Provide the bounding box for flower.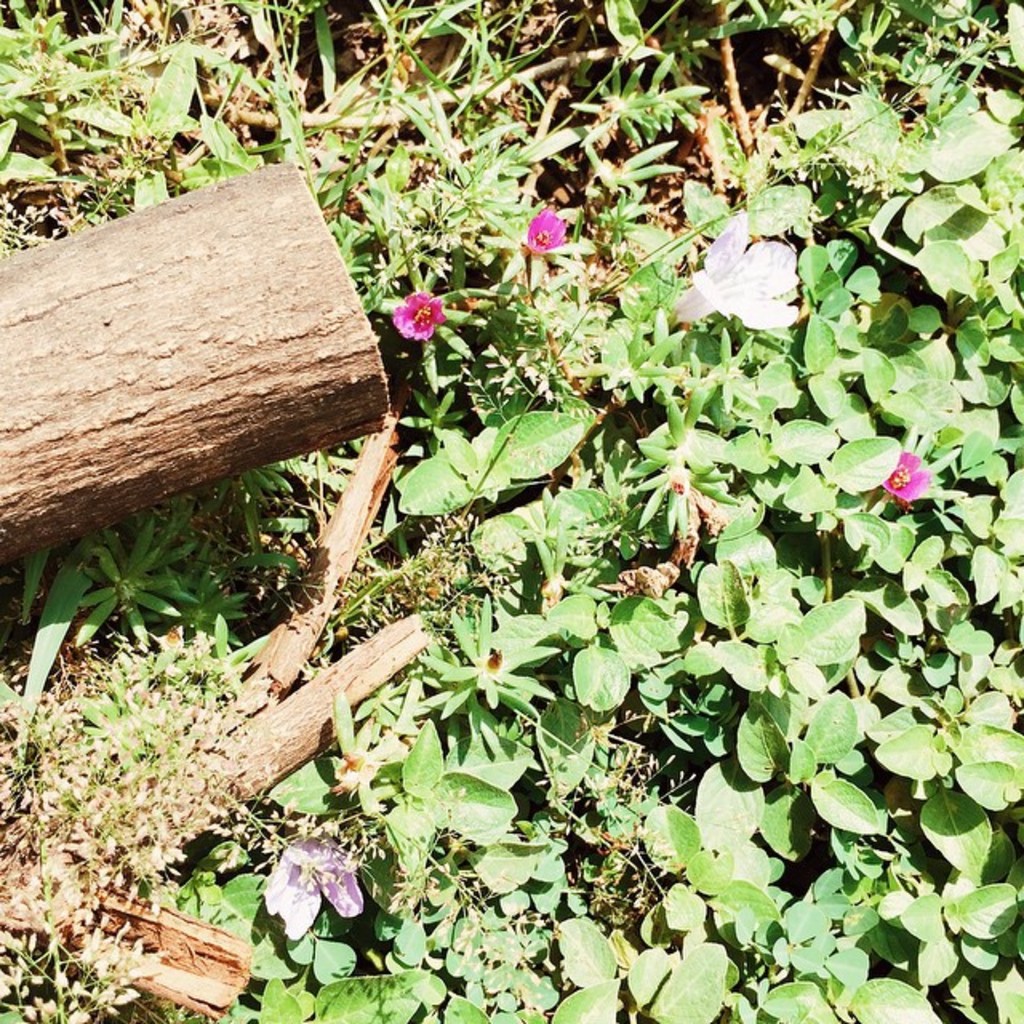
{"x1": 261, "y1": 822, "x2": 363, "y2": 941}.
